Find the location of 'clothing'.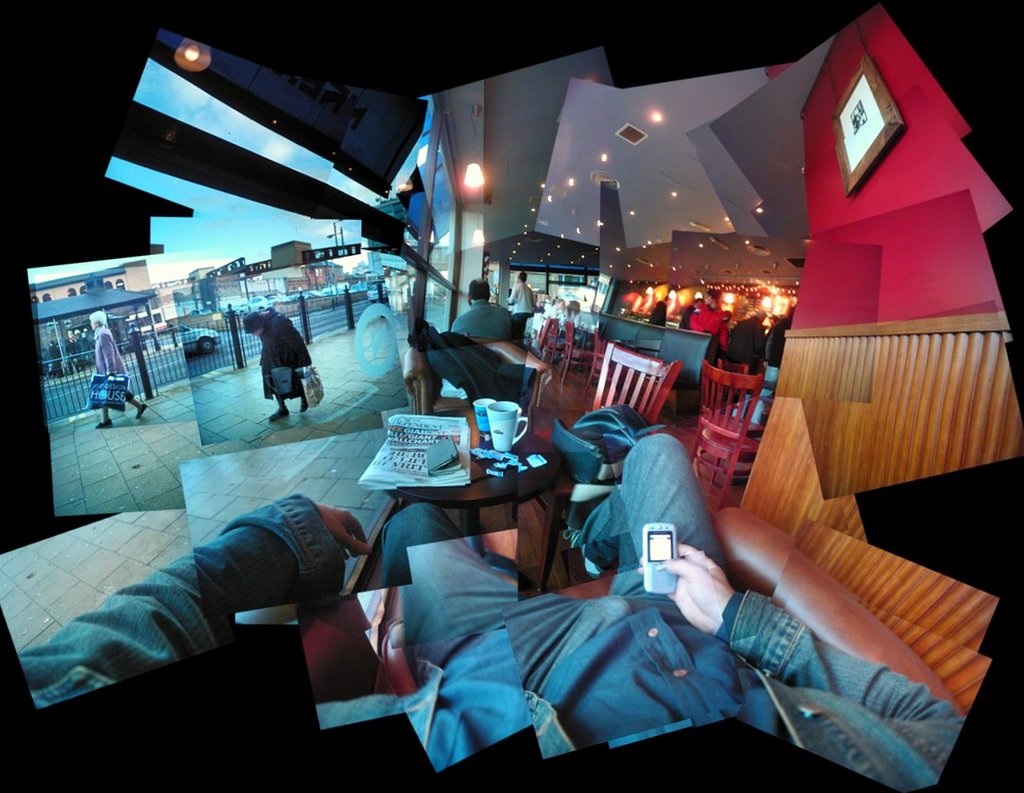
Location: {"left": 685, "top": 298, "right": 725, "bottom": 352}.
